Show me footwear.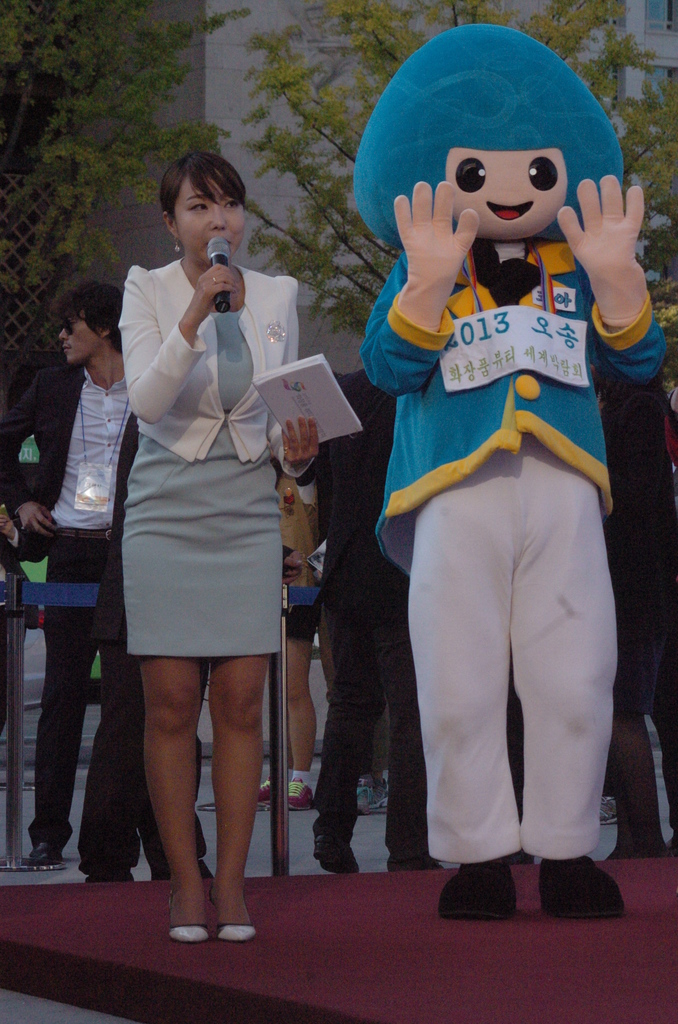
footwear is here: 438 864 517 916.
